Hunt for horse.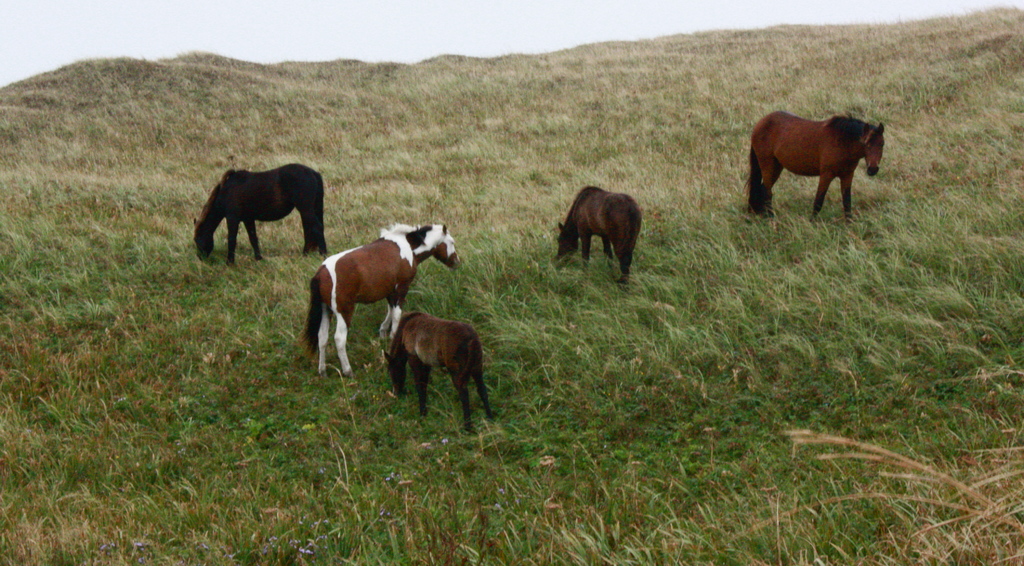
Hunted down at 303/225/461/380.
